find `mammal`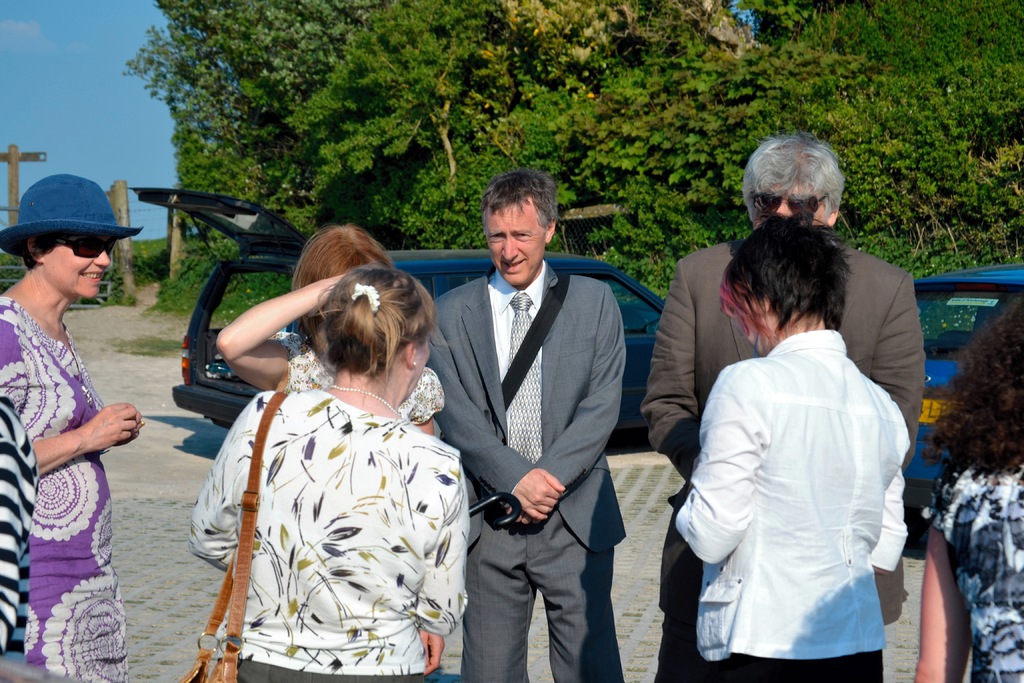
[216,222,444,675]
